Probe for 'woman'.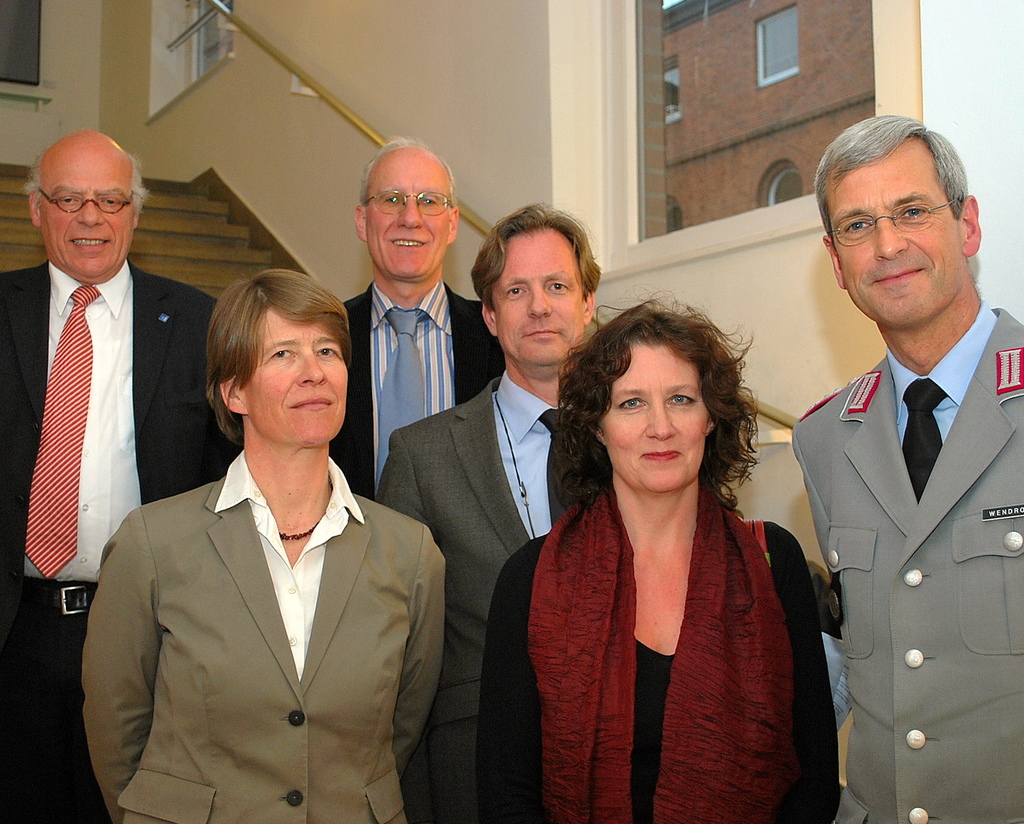
Probe result: 78,267,452,823.
